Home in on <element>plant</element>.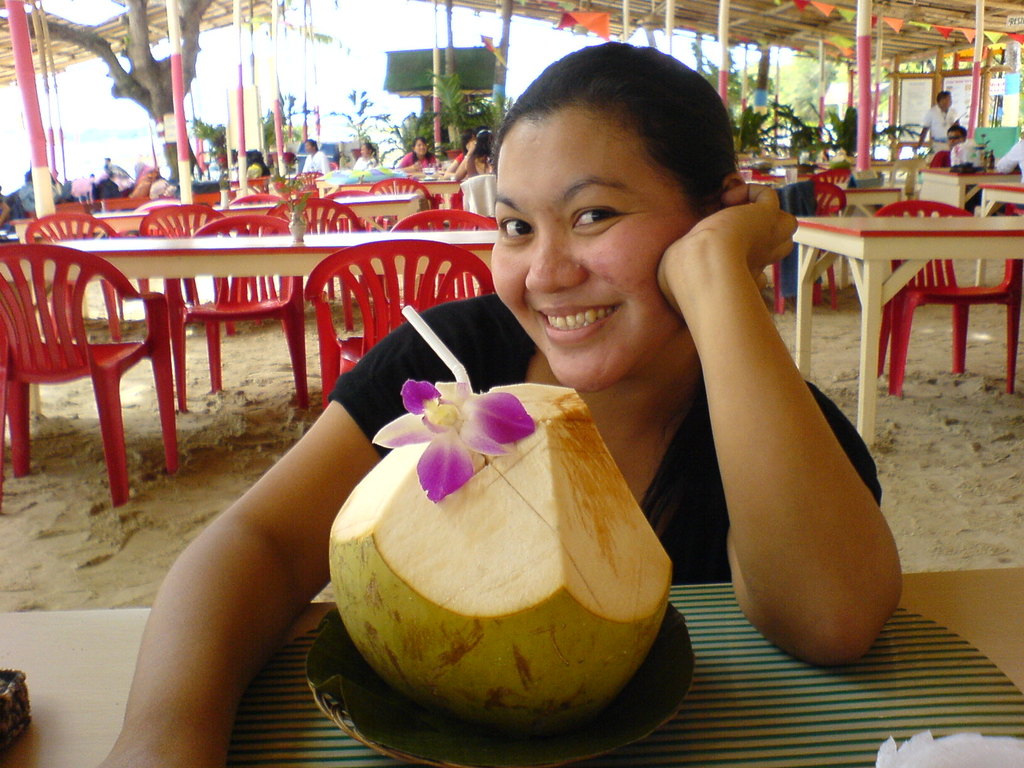
Homed in at locate(674, 44, 778, 143).
